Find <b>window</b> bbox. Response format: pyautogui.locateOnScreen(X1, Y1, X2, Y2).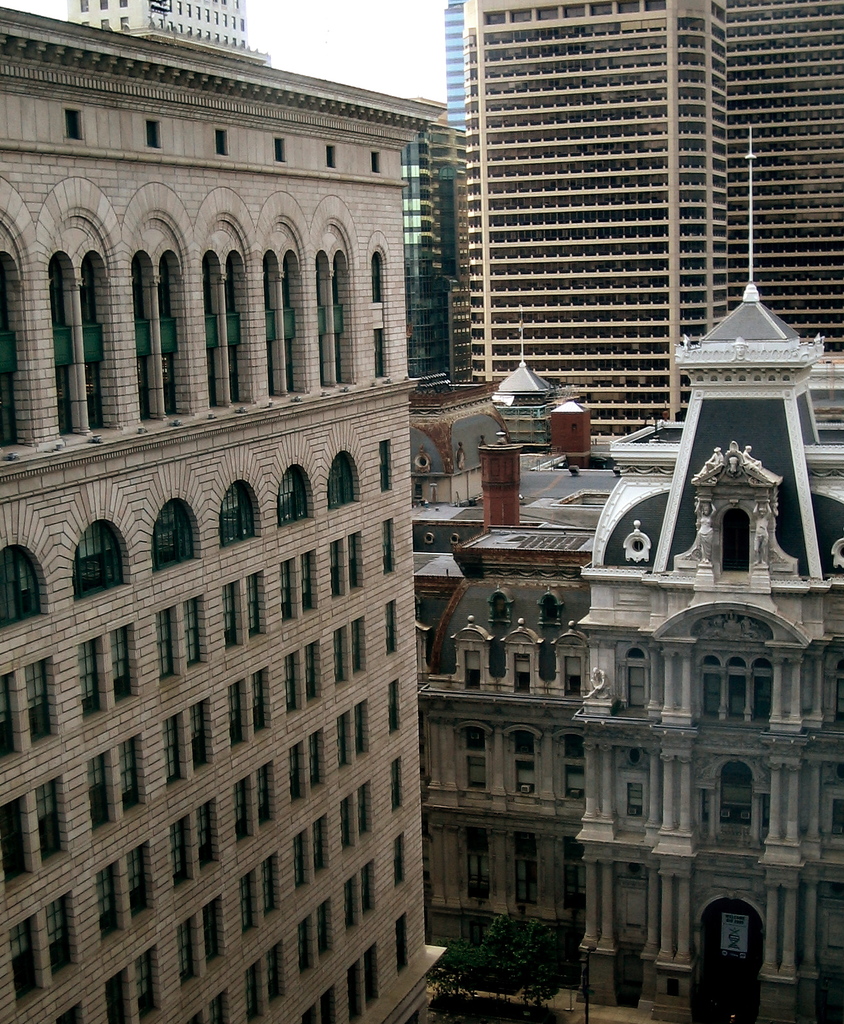
pyautogui.locateOnScreen(100, 15, 109, 32).
